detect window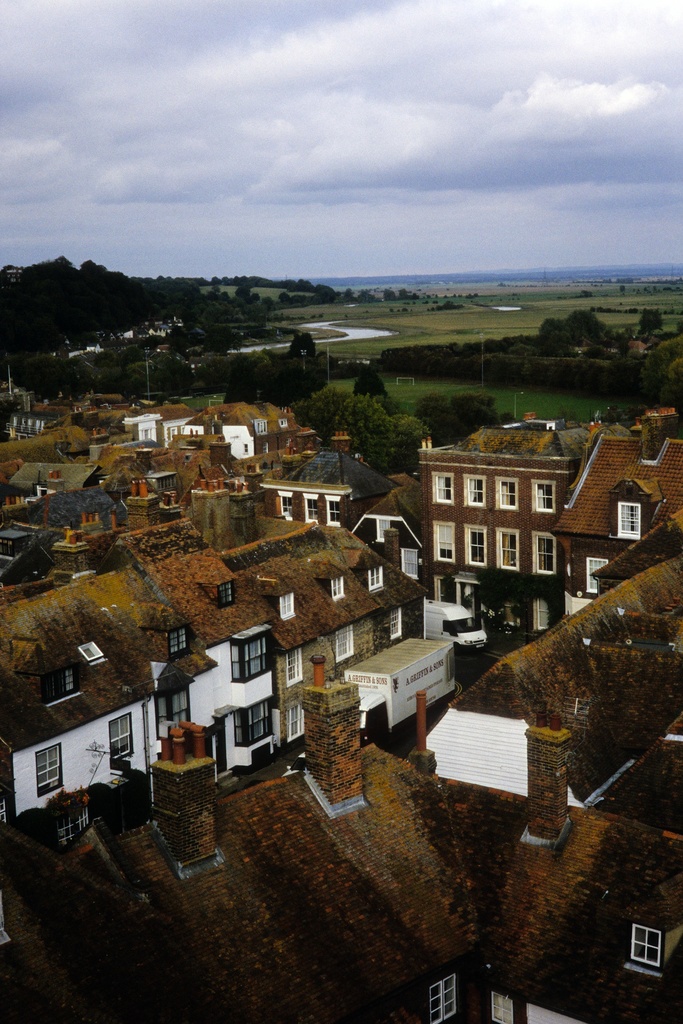
l=484, t=996, r=516, b=1023
